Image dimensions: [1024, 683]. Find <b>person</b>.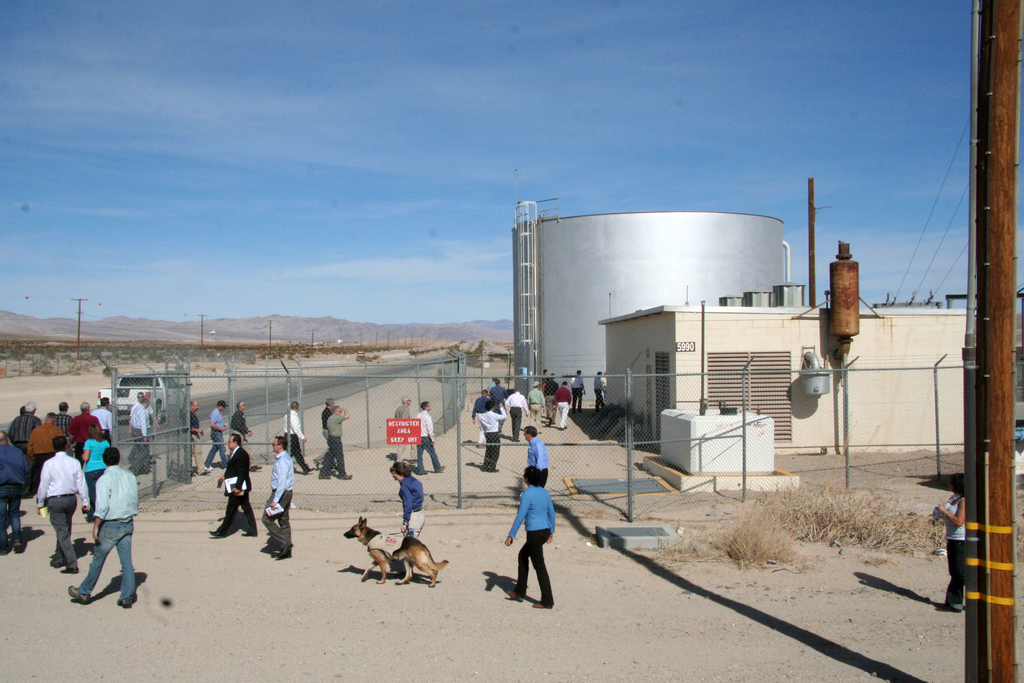
x1=390 y1=397 x2=416 y2=472.
